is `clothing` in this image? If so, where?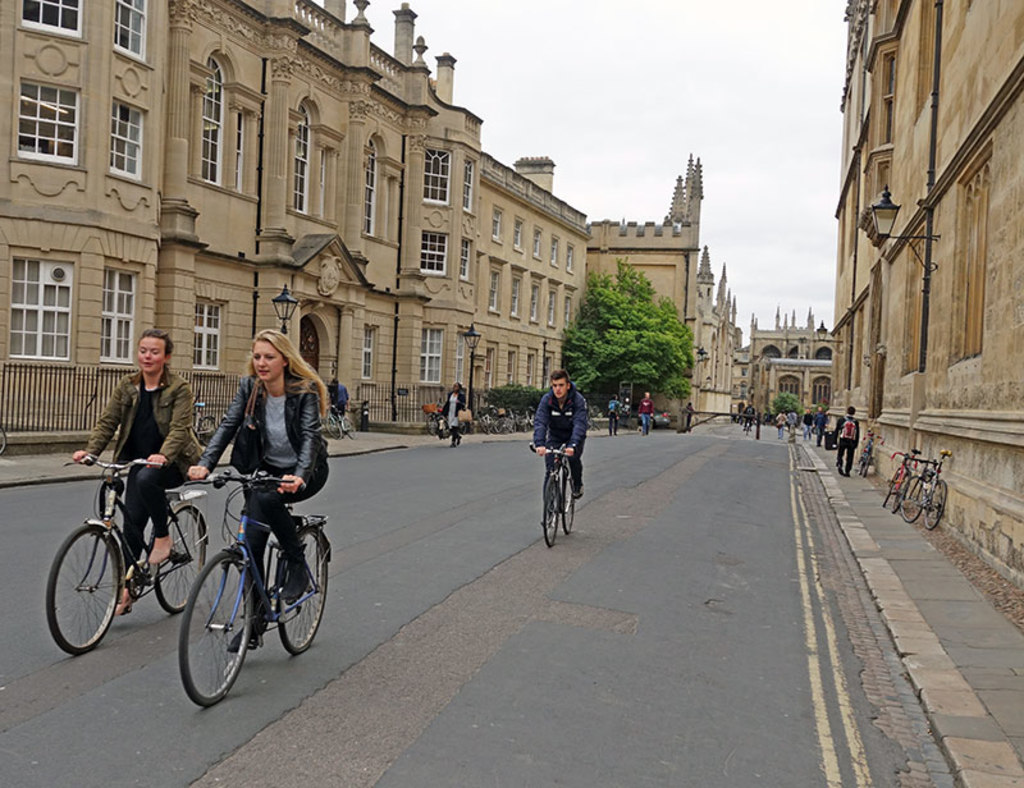
Yes, at box=[643, 400, 659, 434].
